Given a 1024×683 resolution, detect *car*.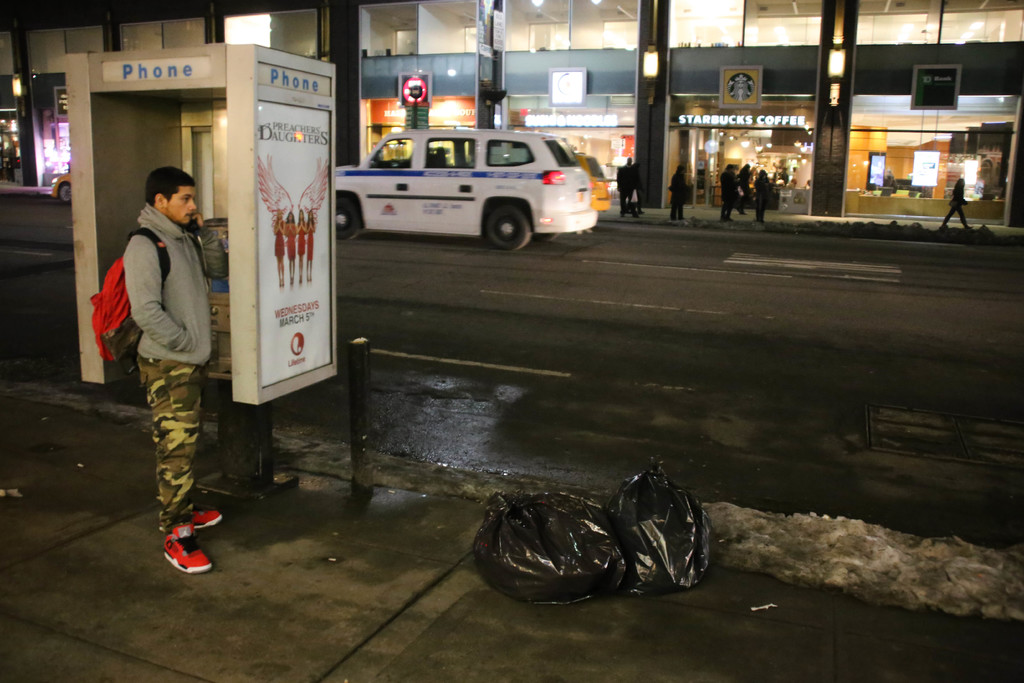
[320,113,626,248].
